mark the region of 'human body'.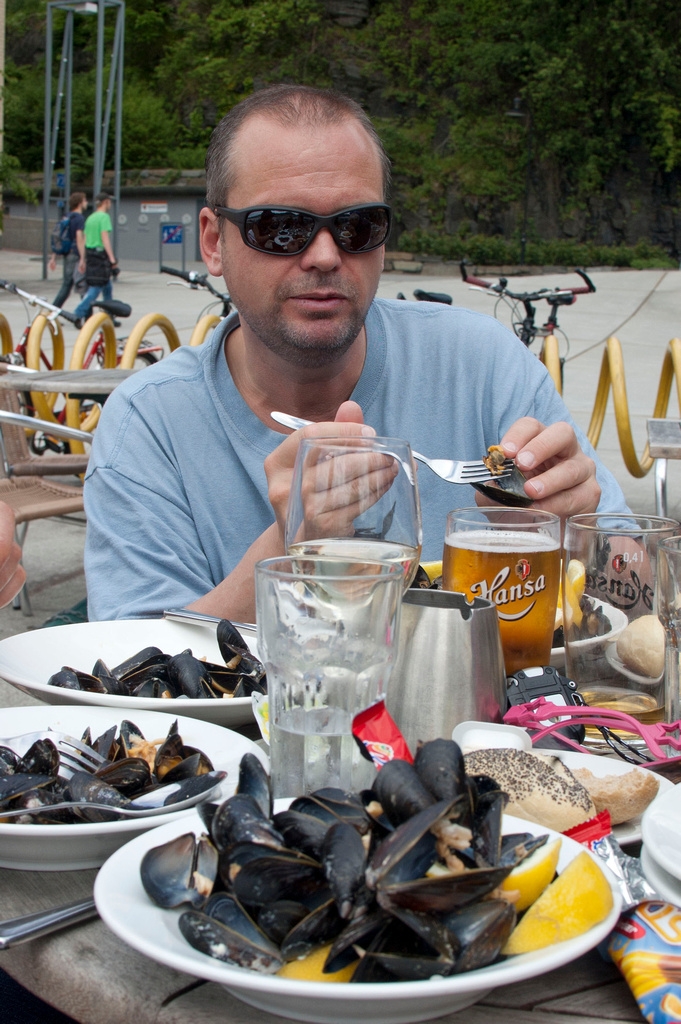
Region: detection(76, 190, 118, 321).
